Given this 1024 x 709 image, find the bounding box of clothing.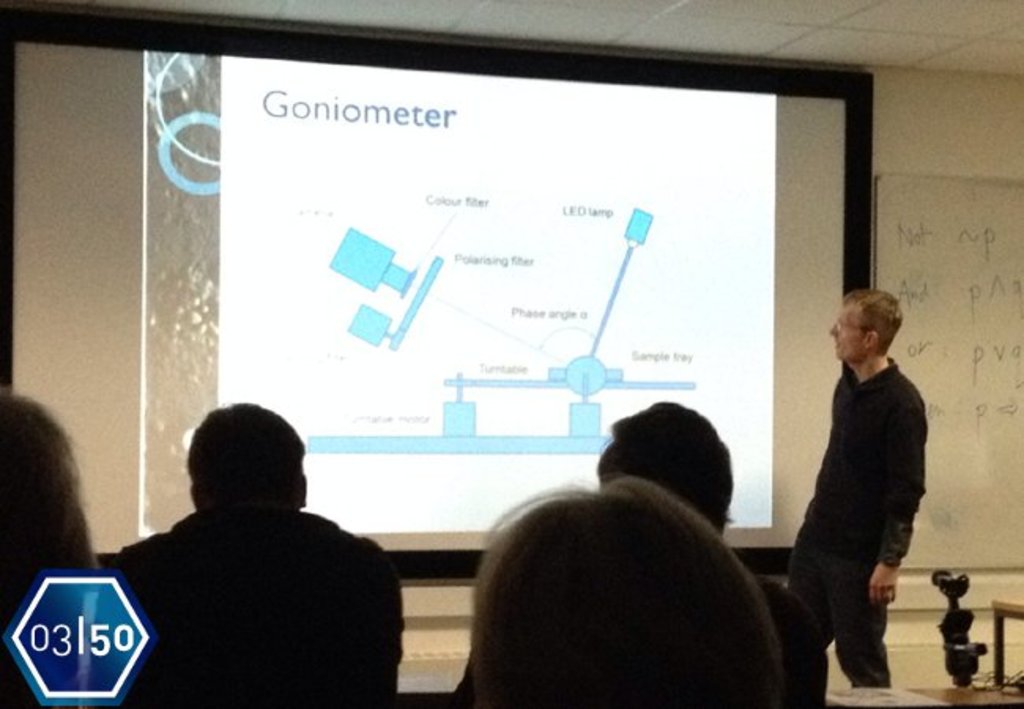
box=[785, 353, 931, 692].
